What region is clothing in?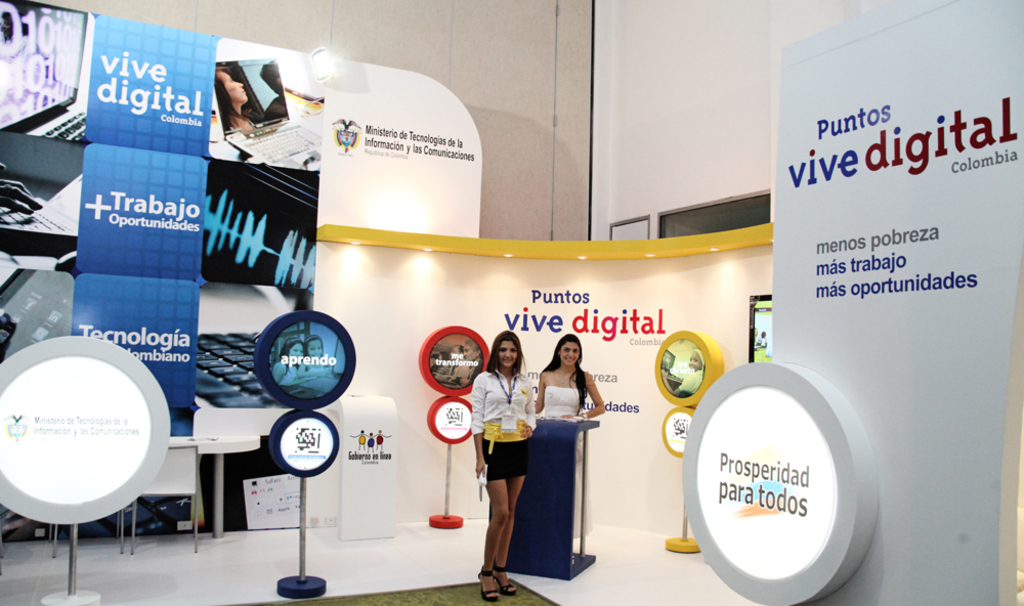
BBox(468, 370, 538, 484).
